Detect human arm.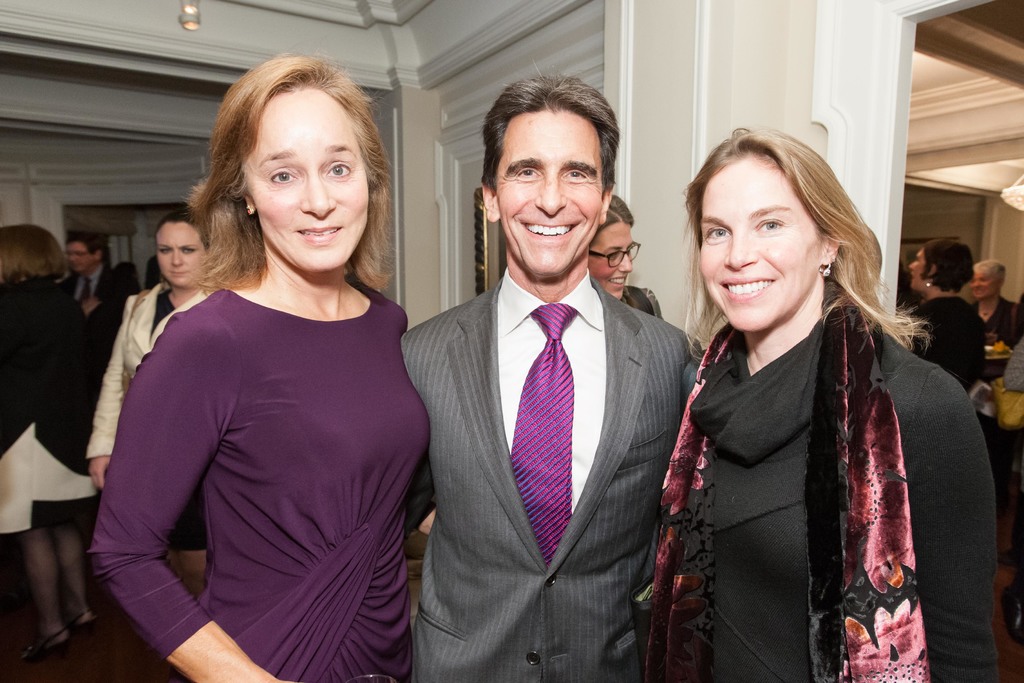
Detected at {"left": 120, "top": 333, "right": 228, "bottom": 657}.
